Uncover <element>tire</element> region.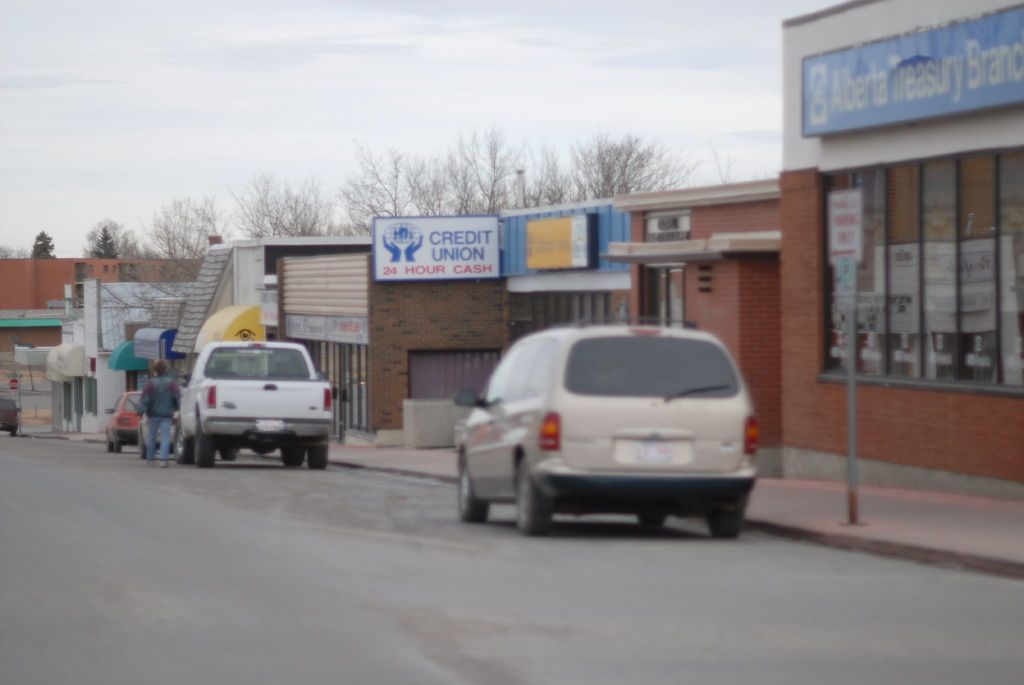
Uncovered: pyautogui.locateOnScreen(112, 437, 125, 456).
